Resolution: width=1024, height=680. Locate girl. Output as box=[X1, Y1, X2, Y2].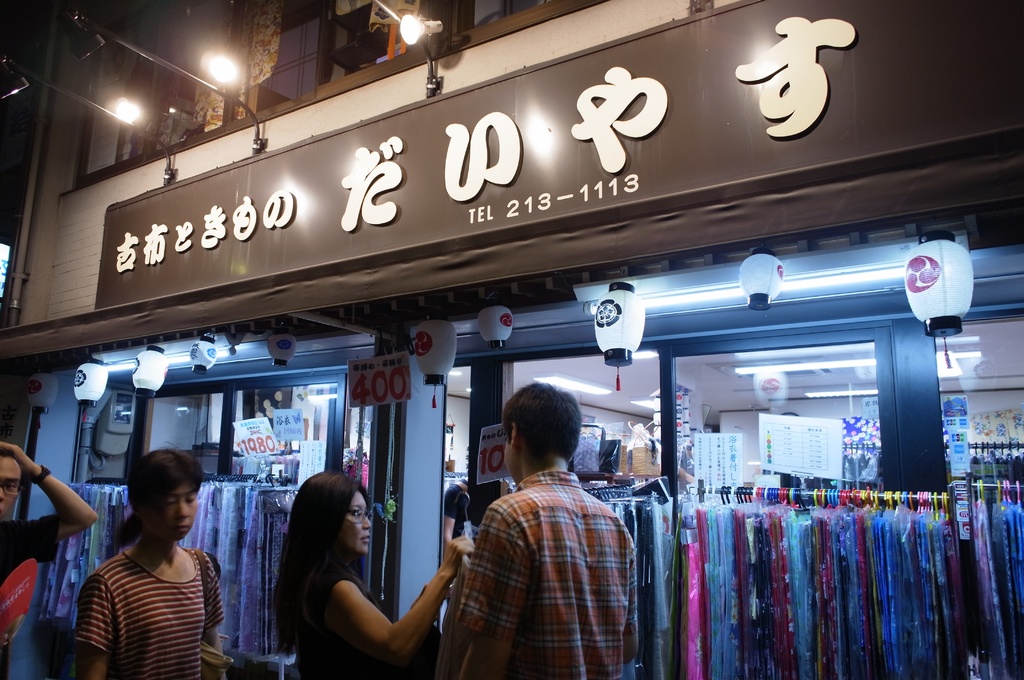
box=[274, 471, 477, 679].
